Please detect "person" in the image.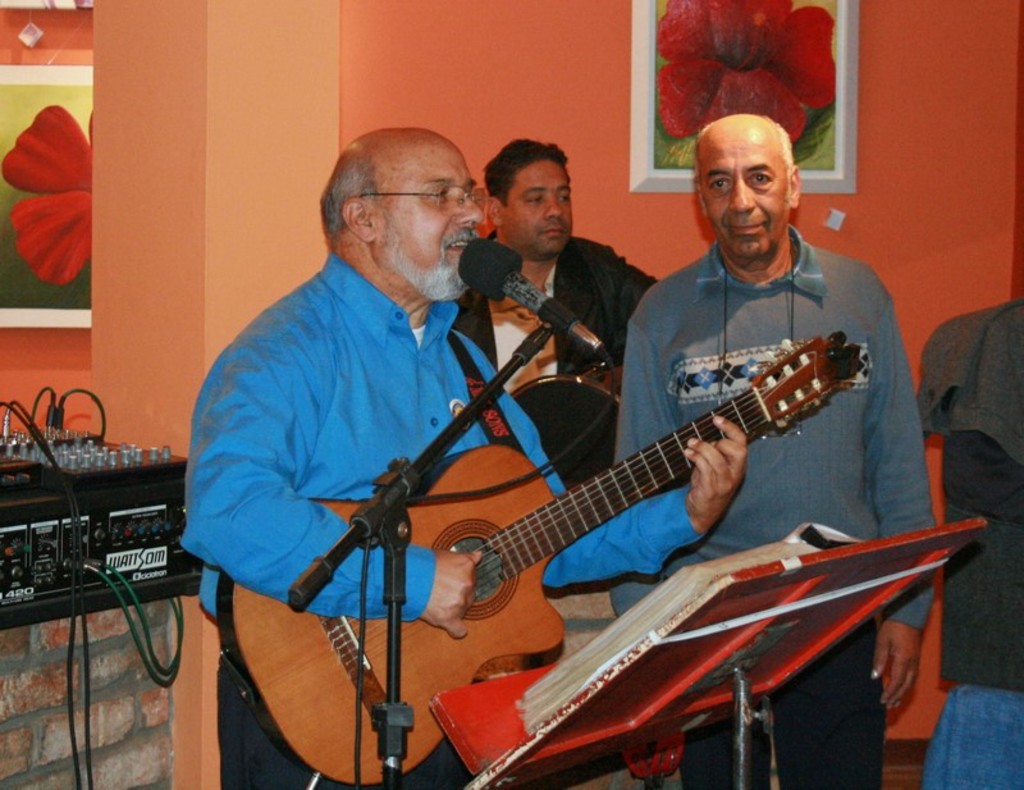
detection(617, 105, 948, 775).
